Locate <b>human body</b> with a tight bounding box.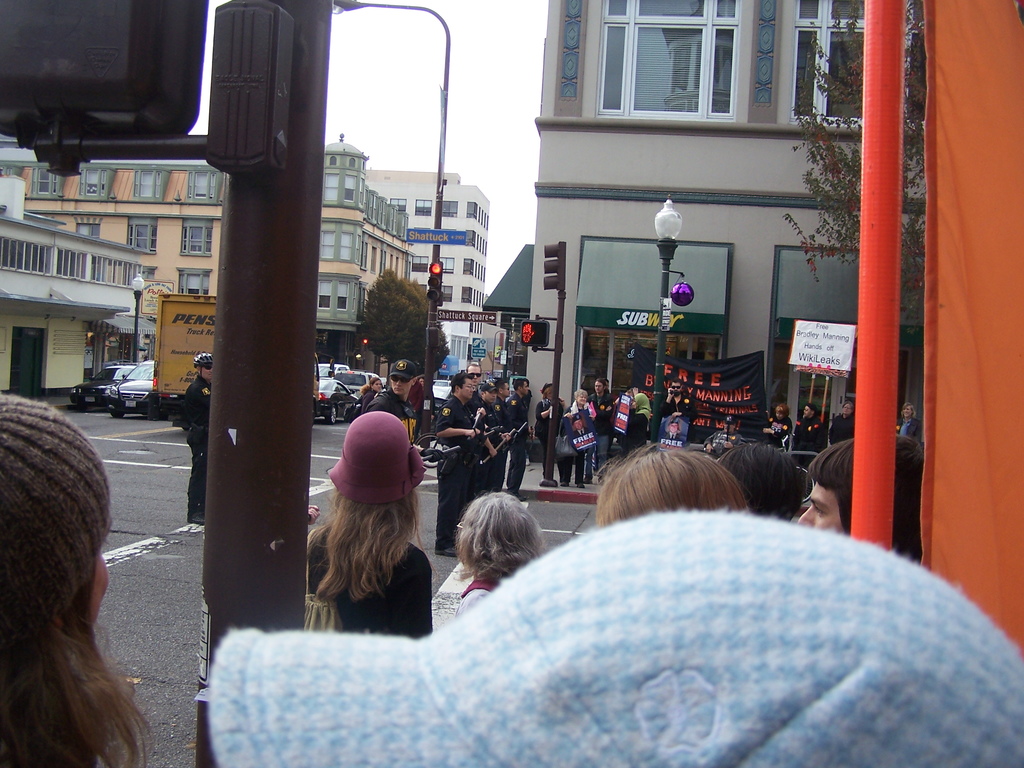
x1=535, y1=395, x2=567, y2=476.
